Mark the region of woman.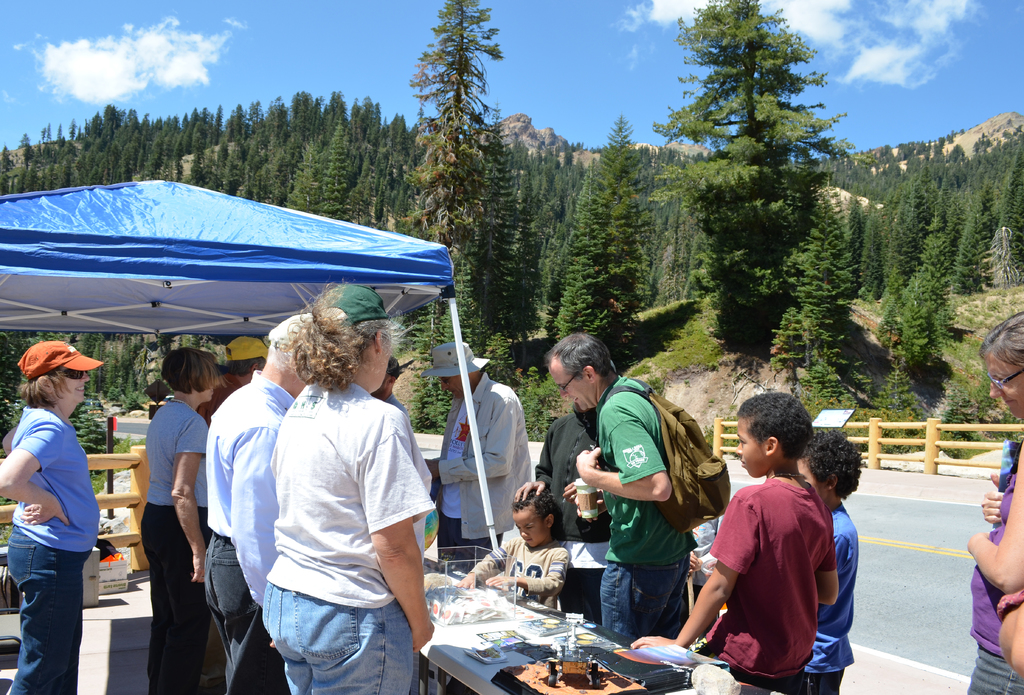
Region: [1, 326, 108, 694].
